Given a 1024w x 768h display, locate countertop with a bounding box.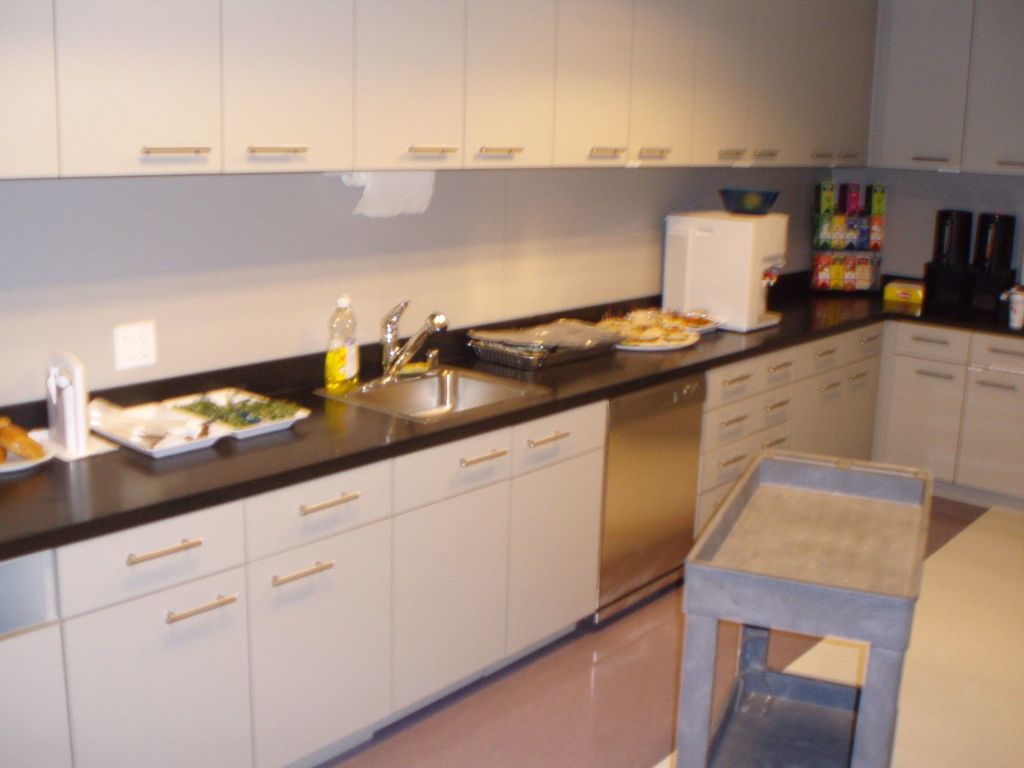
Located: region(0, 284, 909, 564).
